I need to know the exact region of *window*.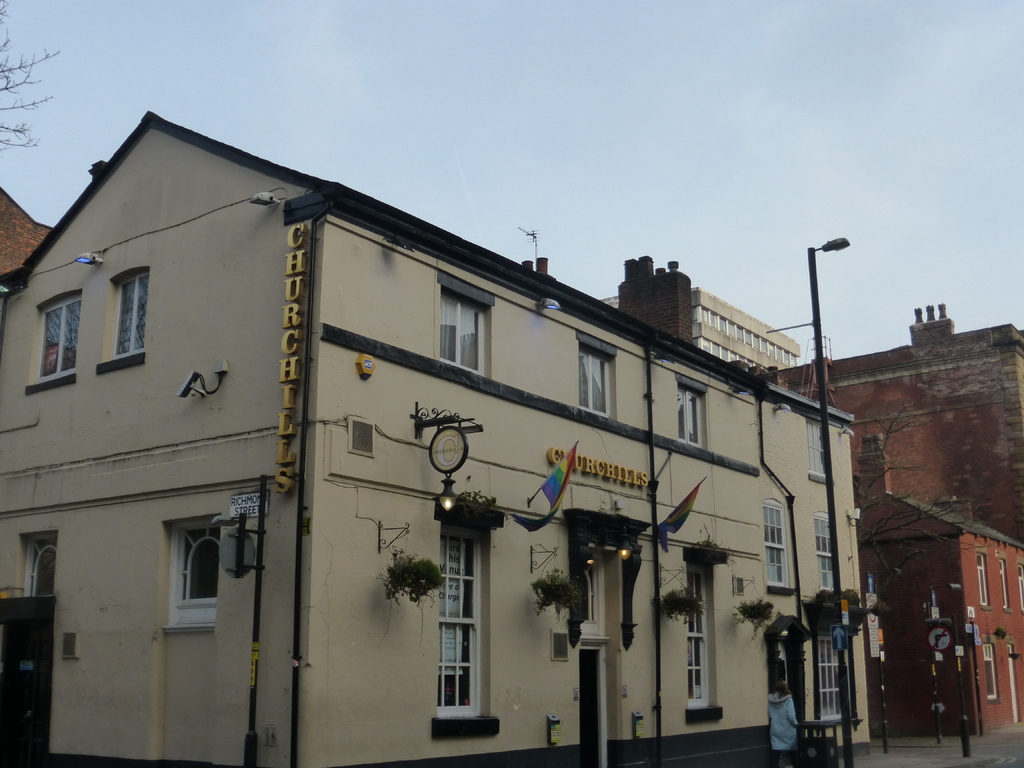
Region: (981, 644, 997, 702).
